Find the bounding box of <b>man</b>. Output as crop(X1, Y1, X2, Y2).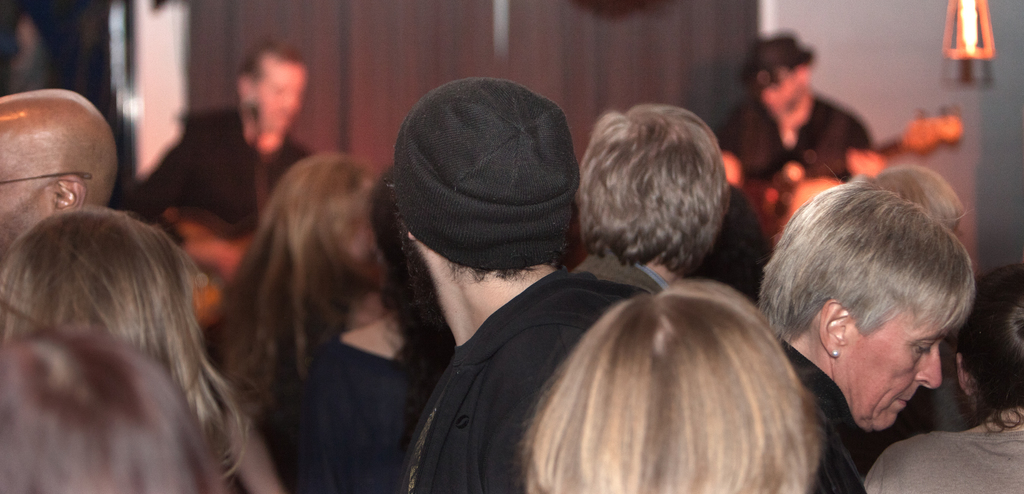
crop(714, 26, 880, 201).
